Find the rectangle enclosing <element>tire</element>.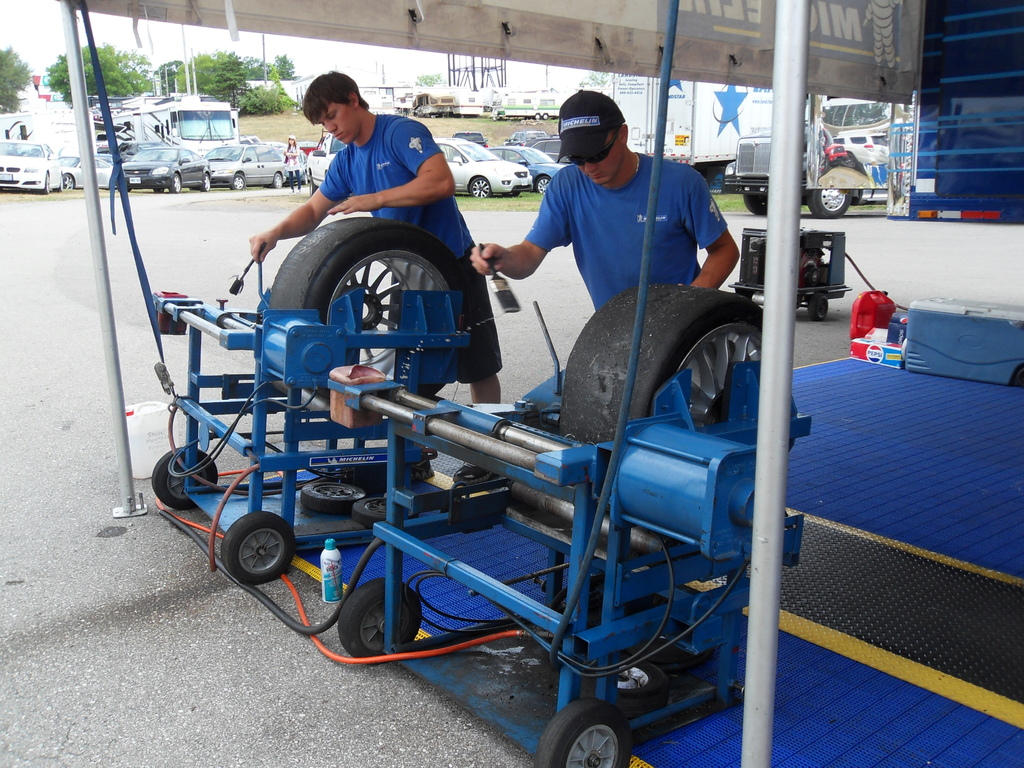
<region>466, 175, 490, 202</region>.
